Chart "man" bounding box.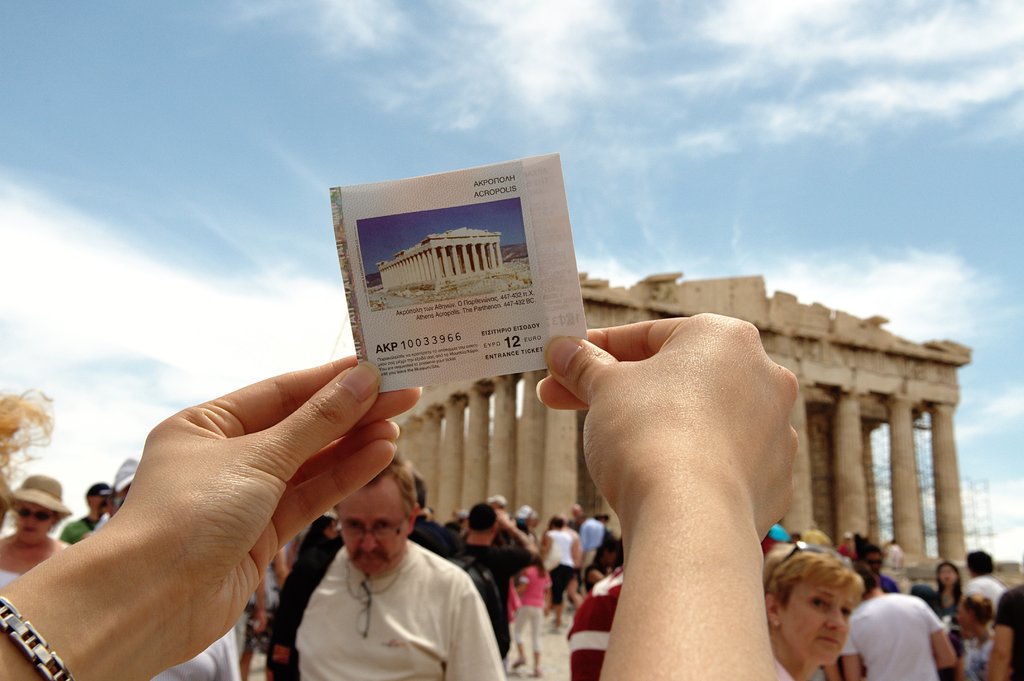
Charted: 582,503,608,587.
